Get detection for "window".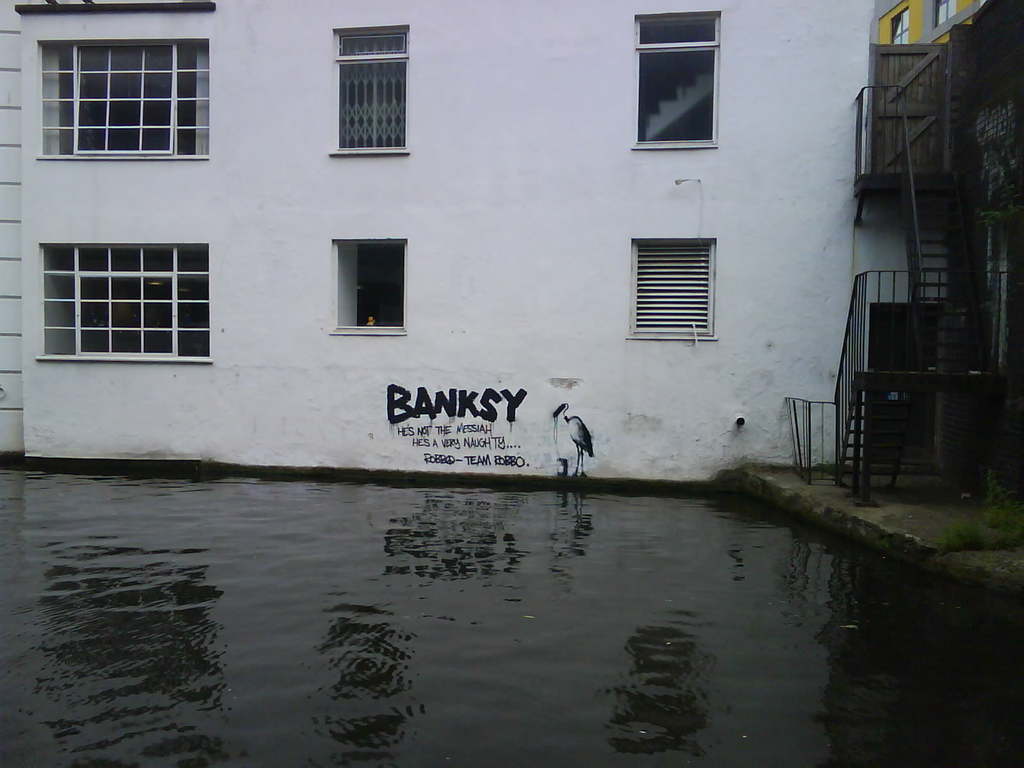
Detection: l=33, t=240, r=216, b=362.
